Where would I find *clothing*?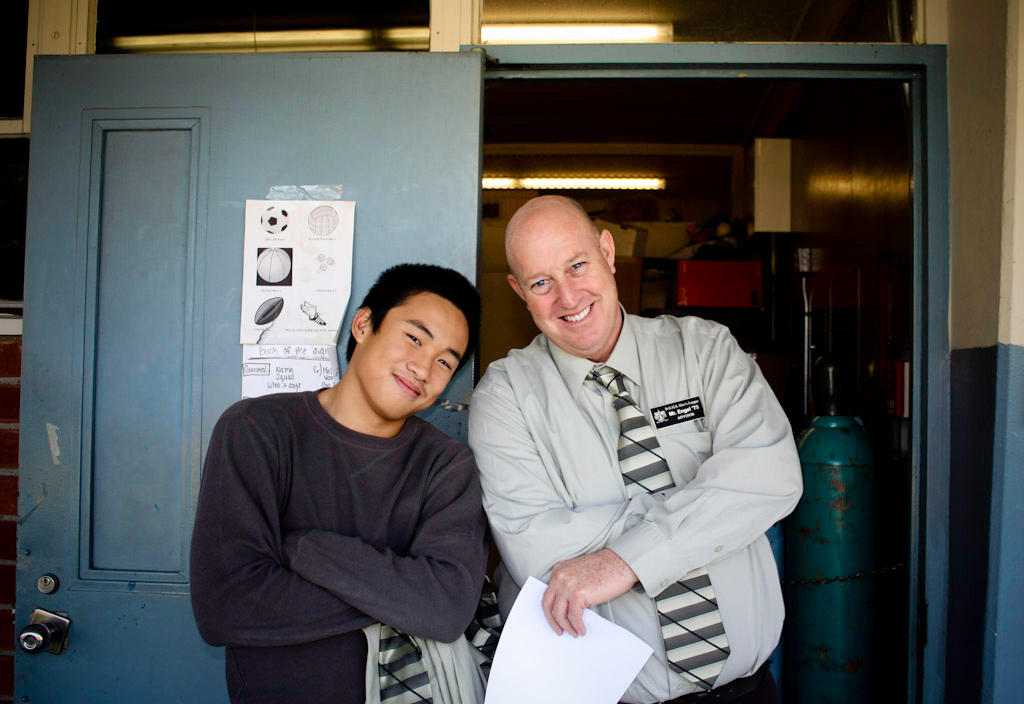
At 469 251 817 695.
